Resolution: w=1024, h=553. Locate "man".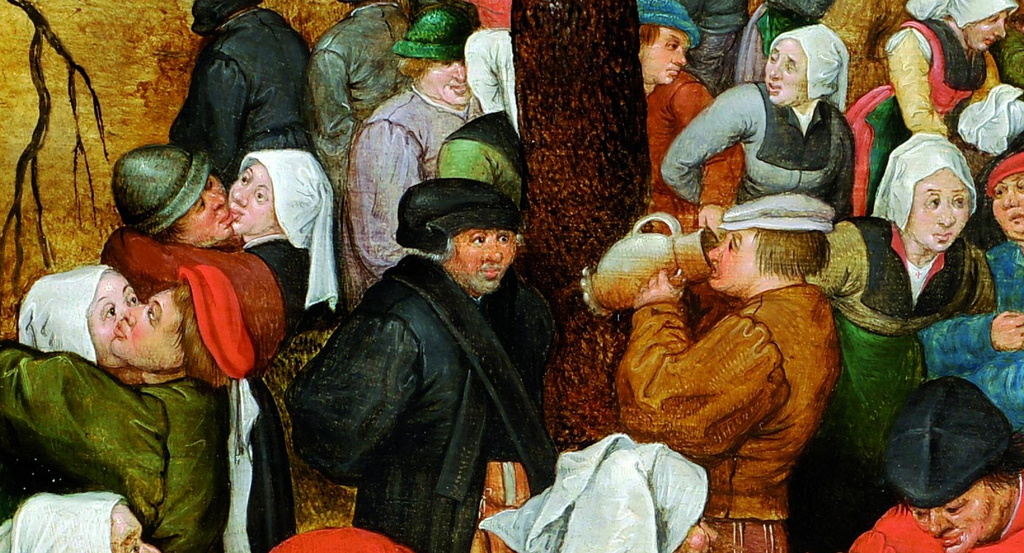
pyautogui.locateOnScreen(628, 0, 745, 240).
